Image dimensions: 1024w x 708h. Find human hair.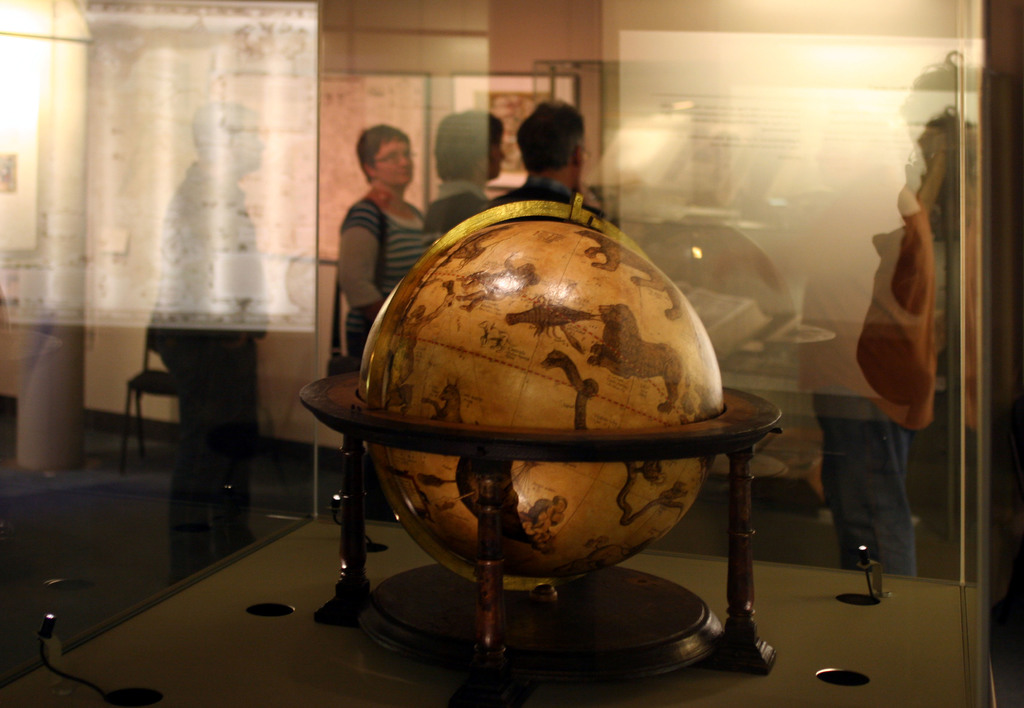
{"x1": 354, "y1": 124, "x2": 411, "y2": 185}.
